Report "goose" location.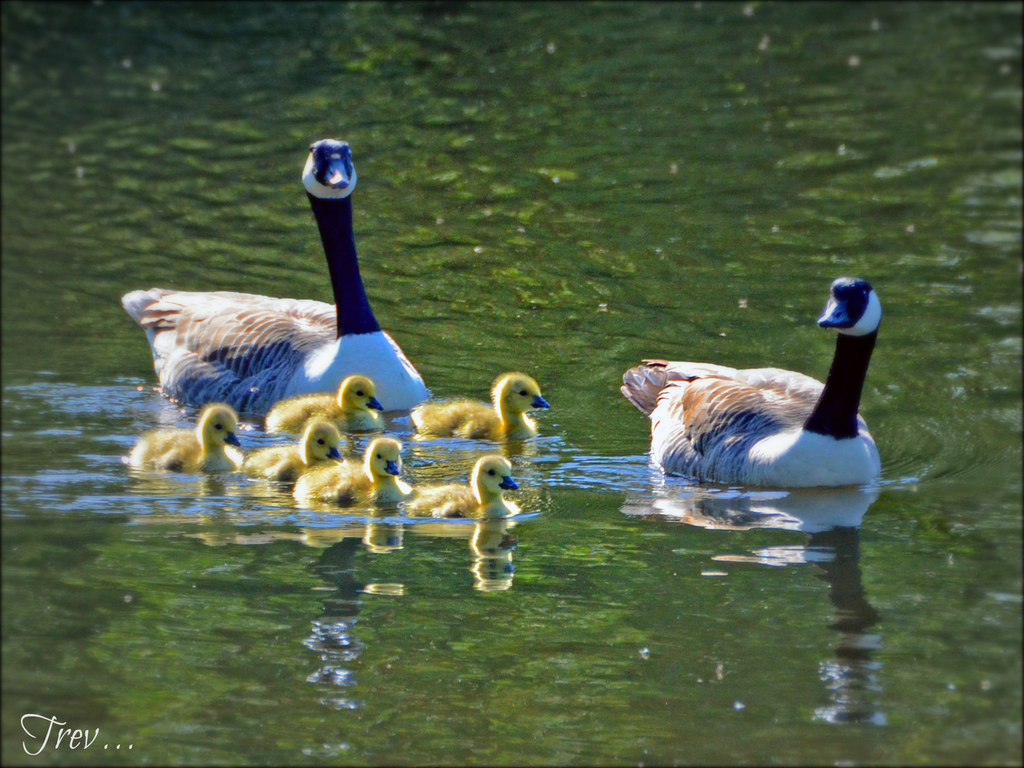
Report: x1=269, y1=377, x2=387, y2=431.
